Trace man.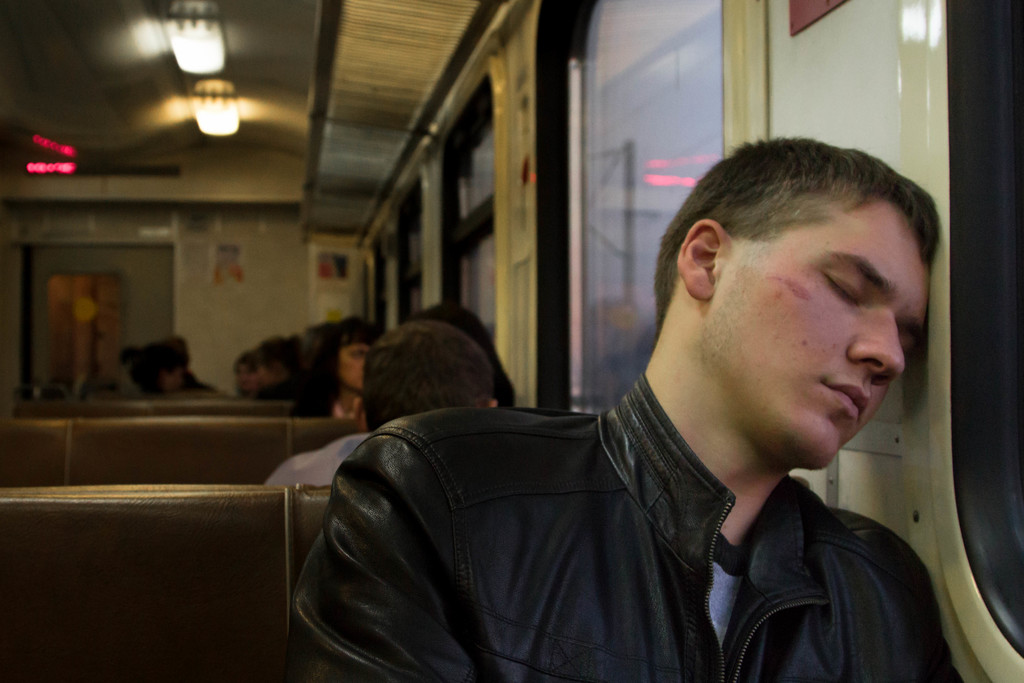
Traced to l=271, t=130, r=964, b=682.
